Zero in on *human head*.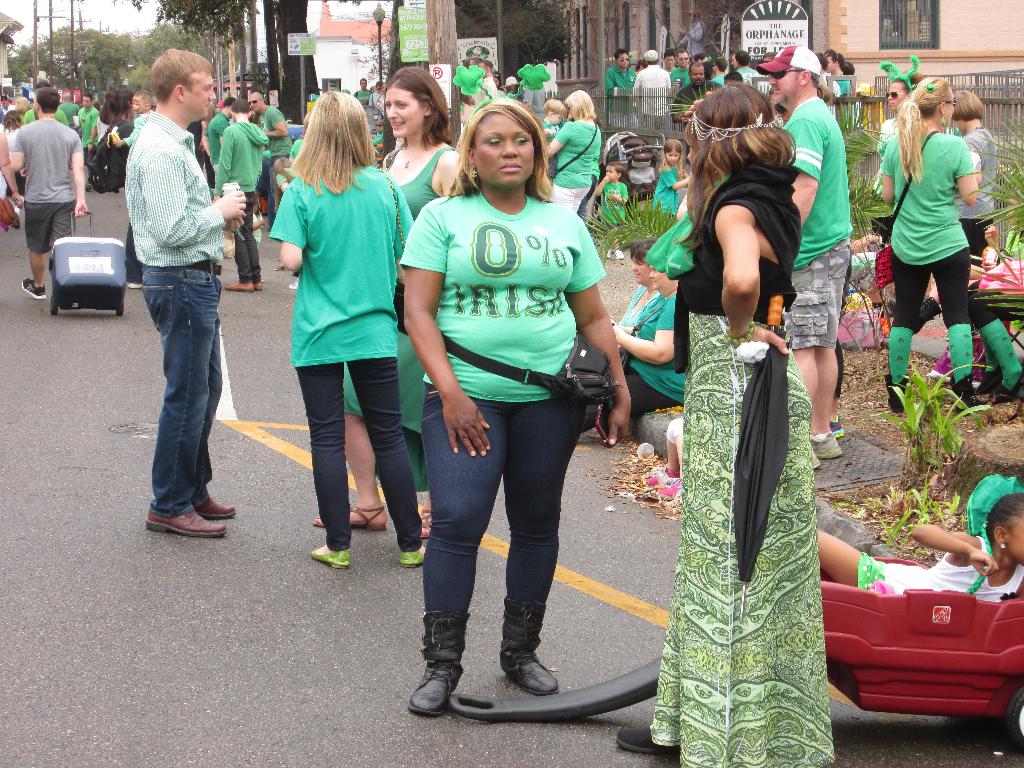
Zeroed in: crop(615, 49, 628, 70).
